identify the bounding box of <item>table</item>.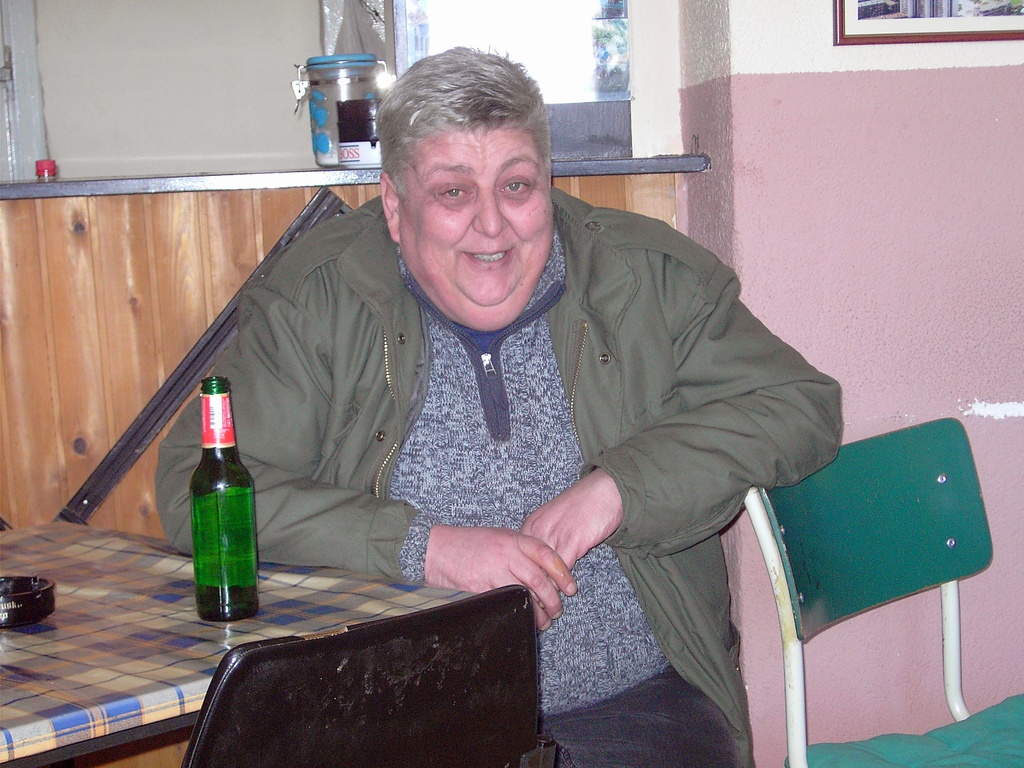
Rect(0, 522, 474, 767).
